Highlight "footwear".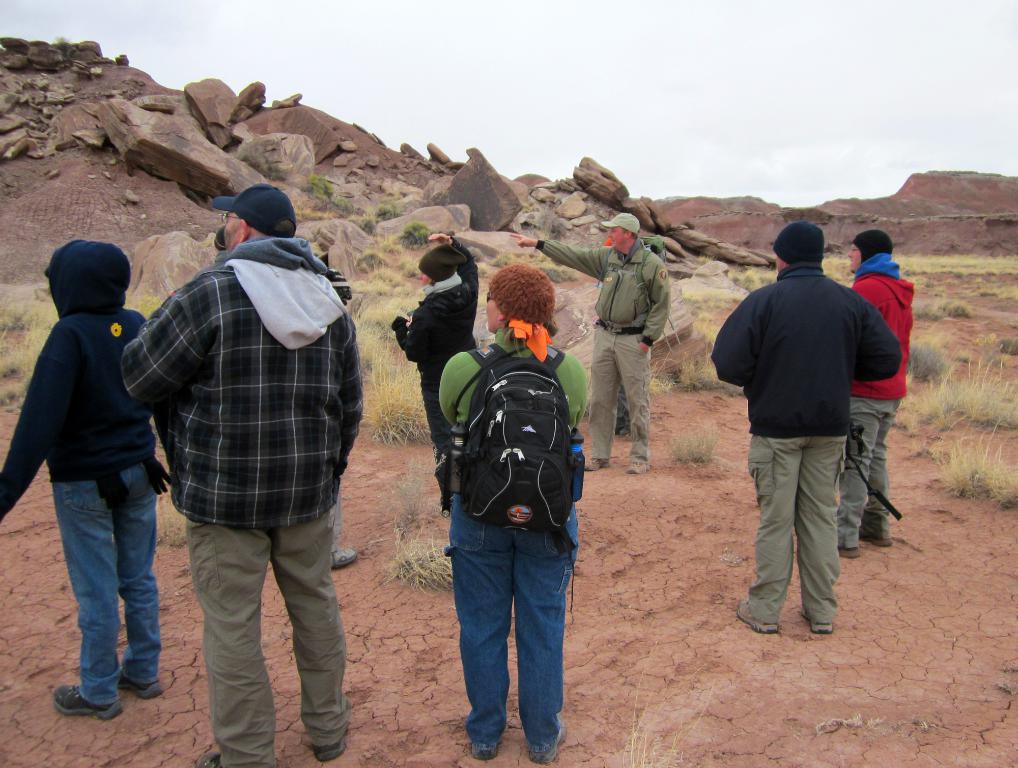
Highlighted region: <region>314, 725, 356, 762</region>.
